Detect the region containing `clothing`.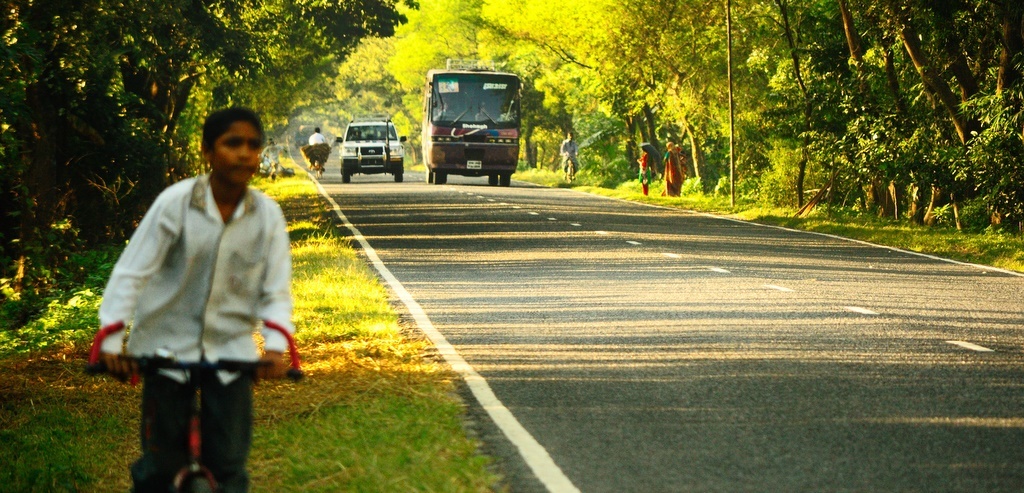
[left=102, top=135, right=287, bottom=432].
